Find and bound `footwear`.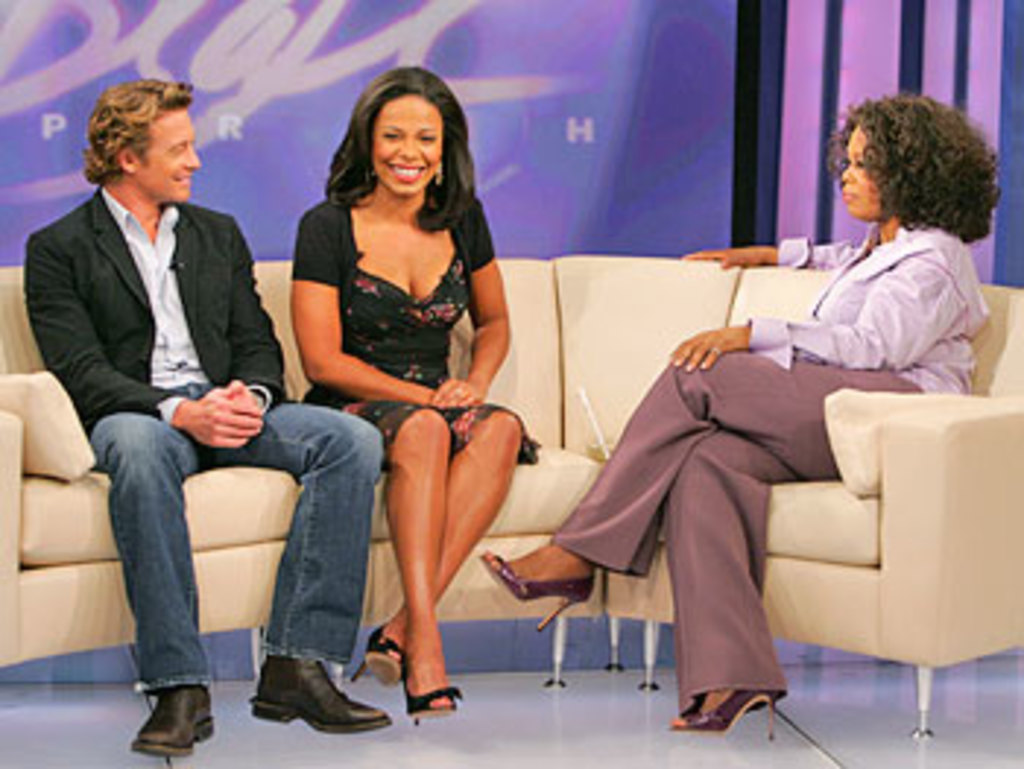
Bound: 237:655:386:737.
